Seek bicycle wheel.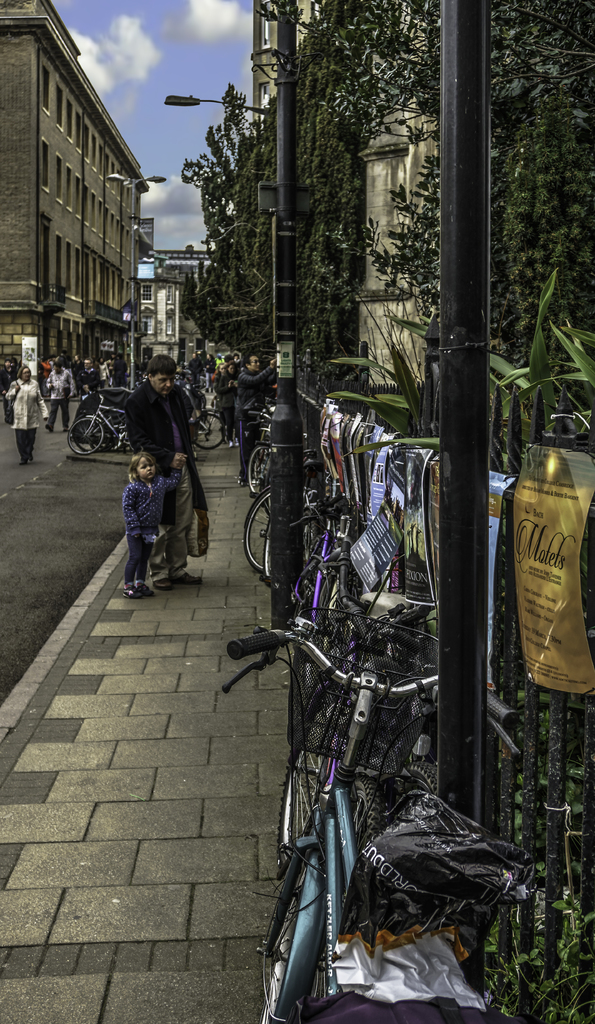
<bbox>65, 418, 109, 460</bbox>.
